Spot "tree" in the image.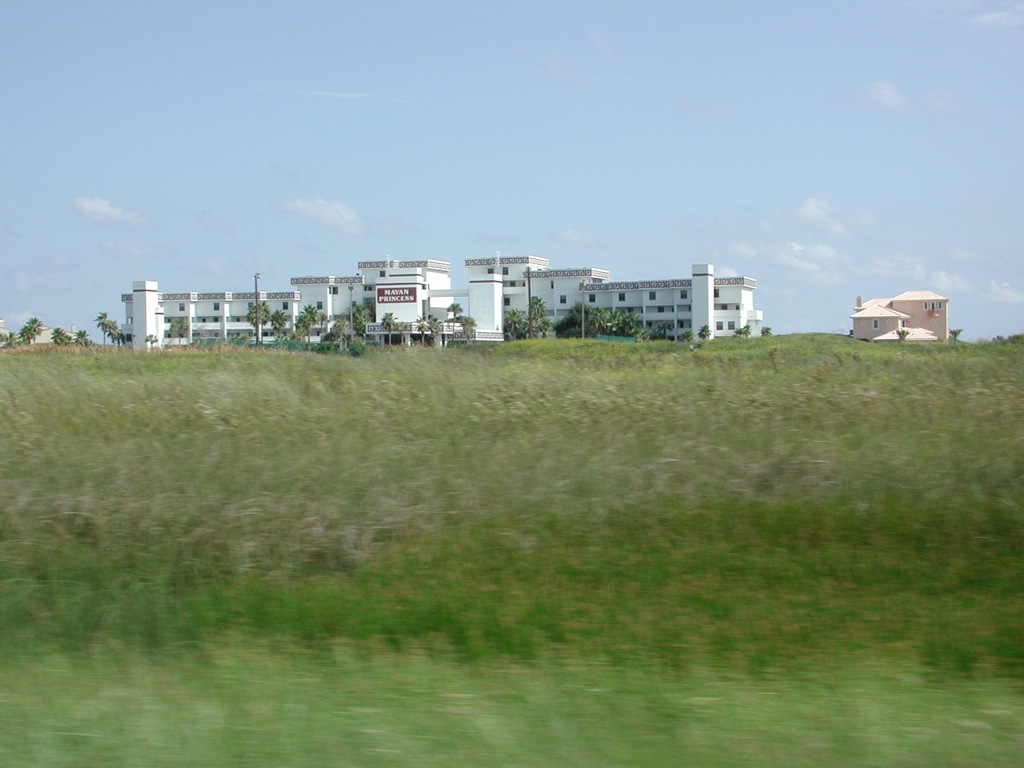
"tree" found at [54,326,98,346].
